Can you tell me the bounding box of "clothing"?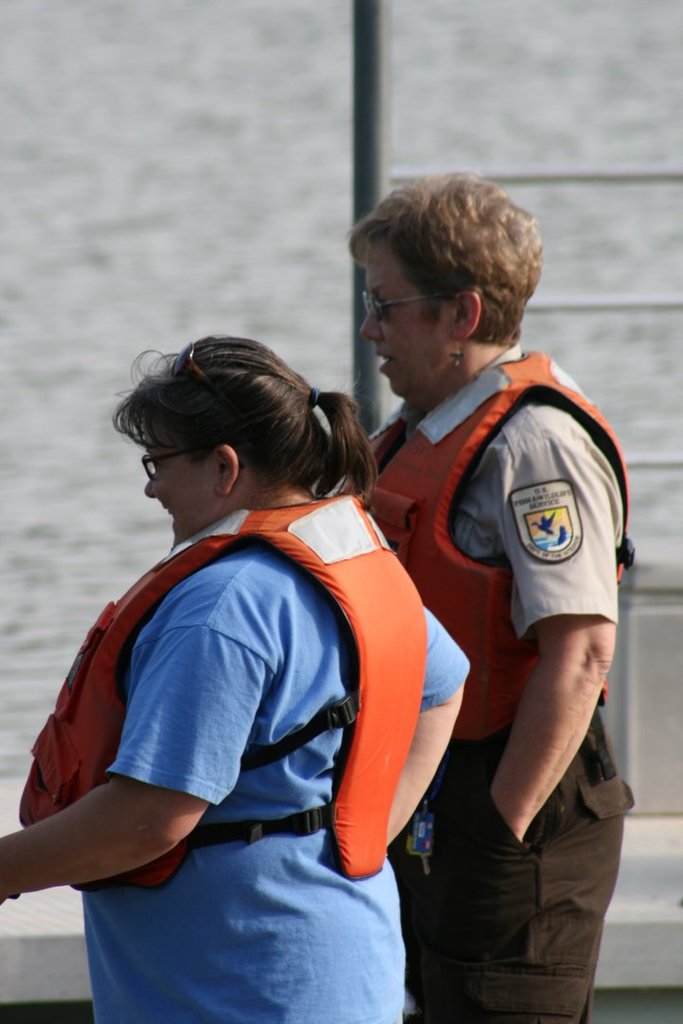
rect(76, 493, 470, 1023).
